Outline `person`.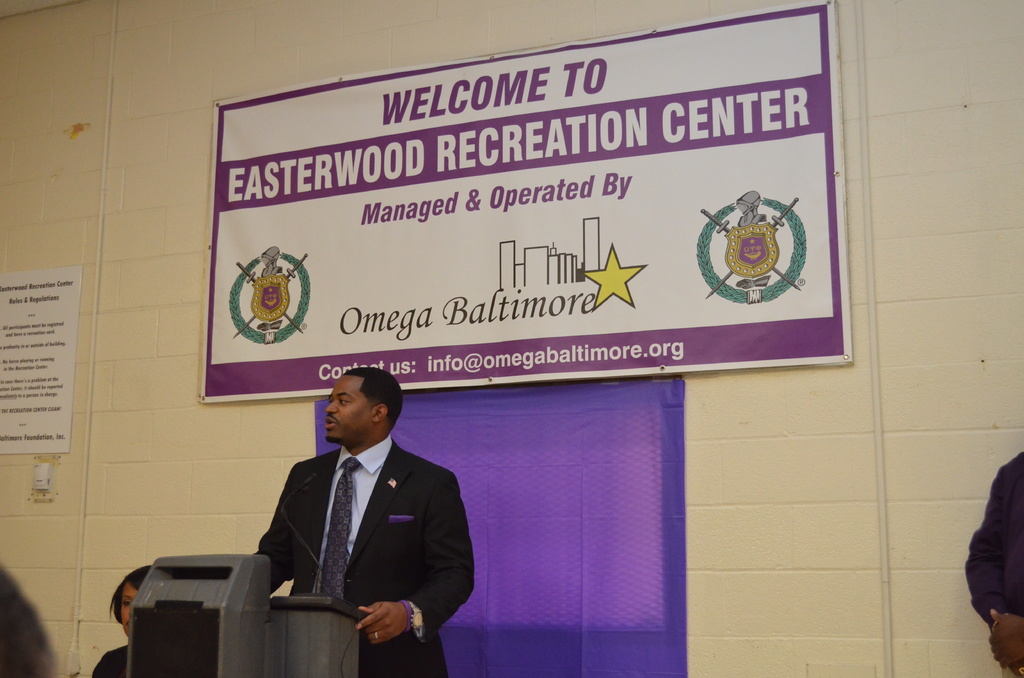
Outline: 228,354,457,650.
